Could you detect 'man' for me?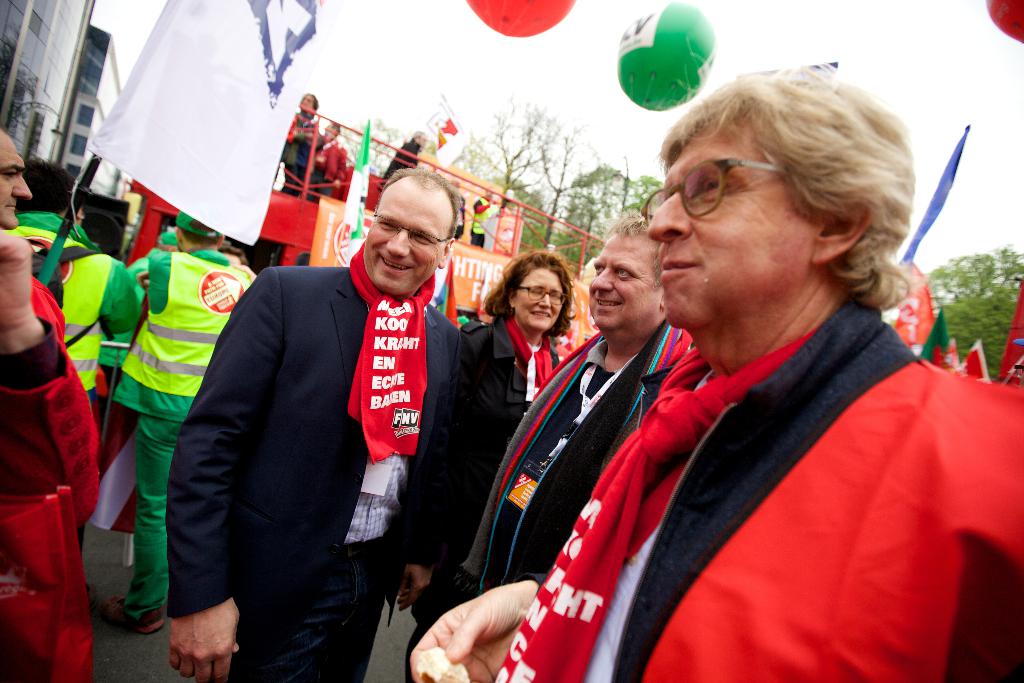
Detection result: 164:168:483:682.
